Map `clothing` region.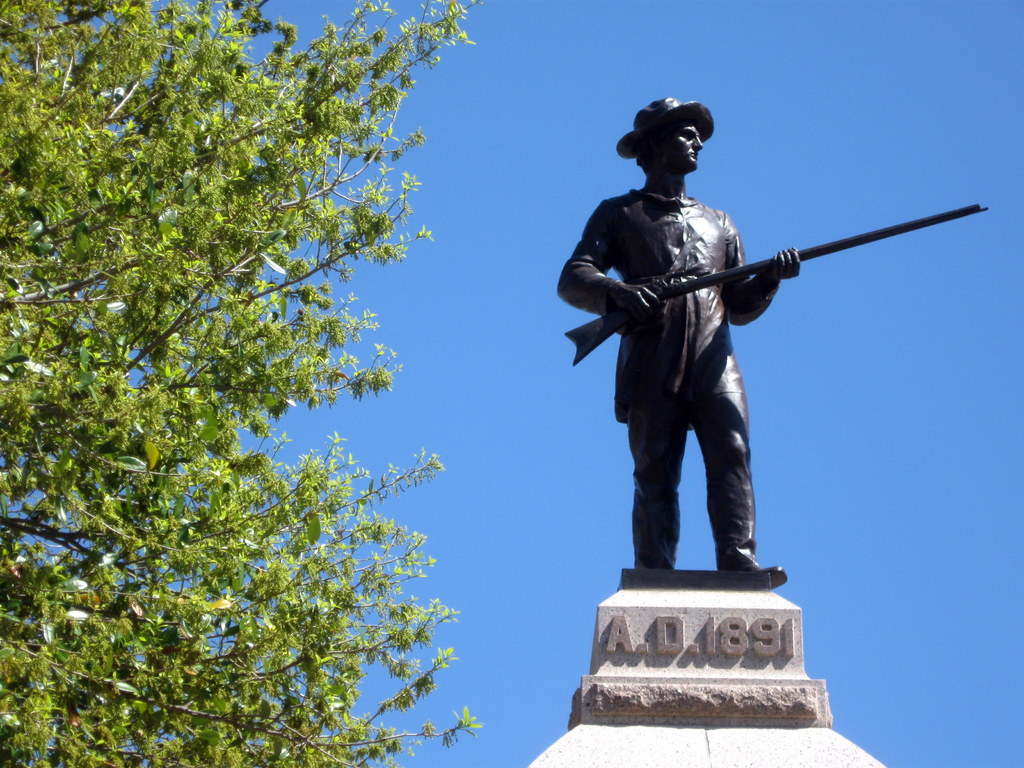
Mapped to BBox(559, 184, 774, 393).
